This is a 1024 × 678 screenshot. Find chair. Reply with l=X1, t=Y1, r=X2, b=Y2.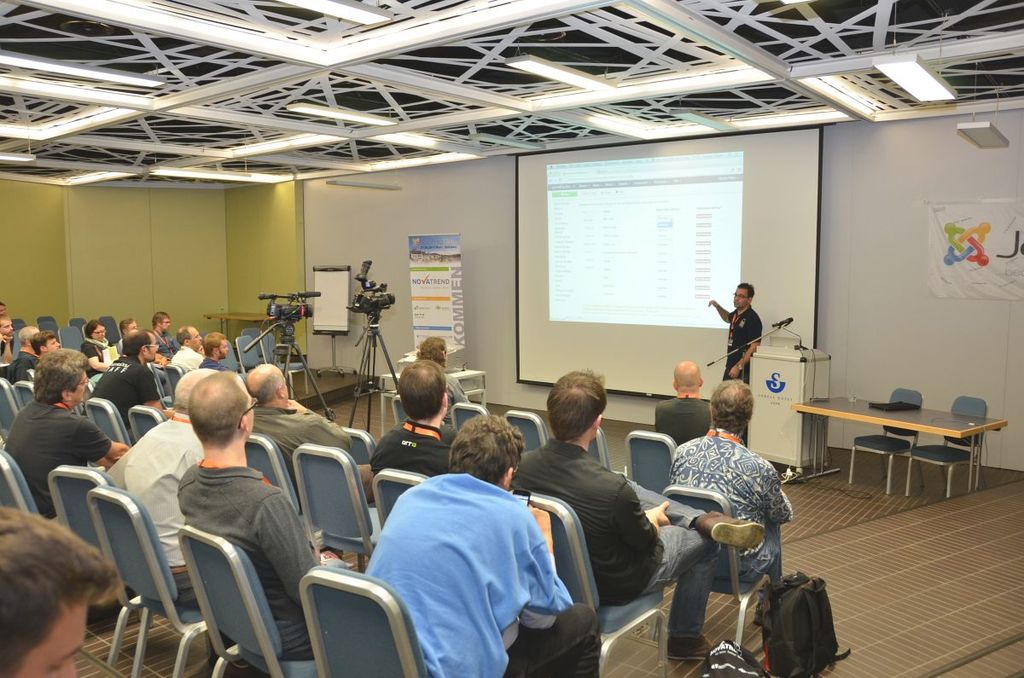
l=249, t=332, r=308, b=391.
